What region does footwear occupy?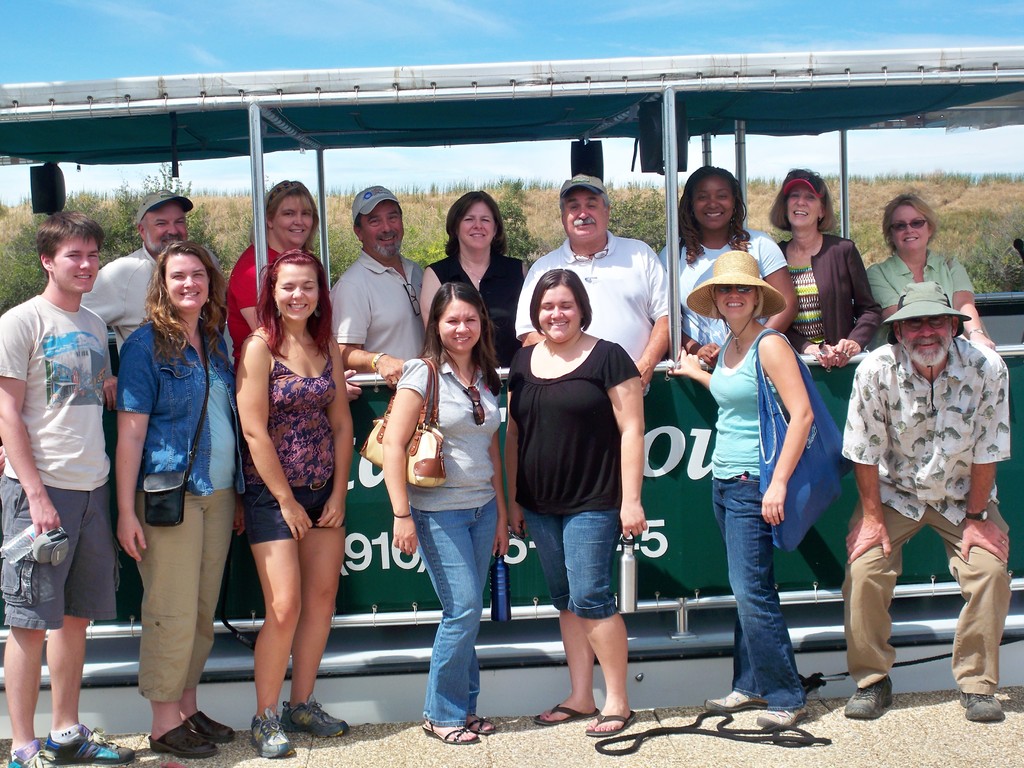
bbox=[250, 705, 293, 762].
